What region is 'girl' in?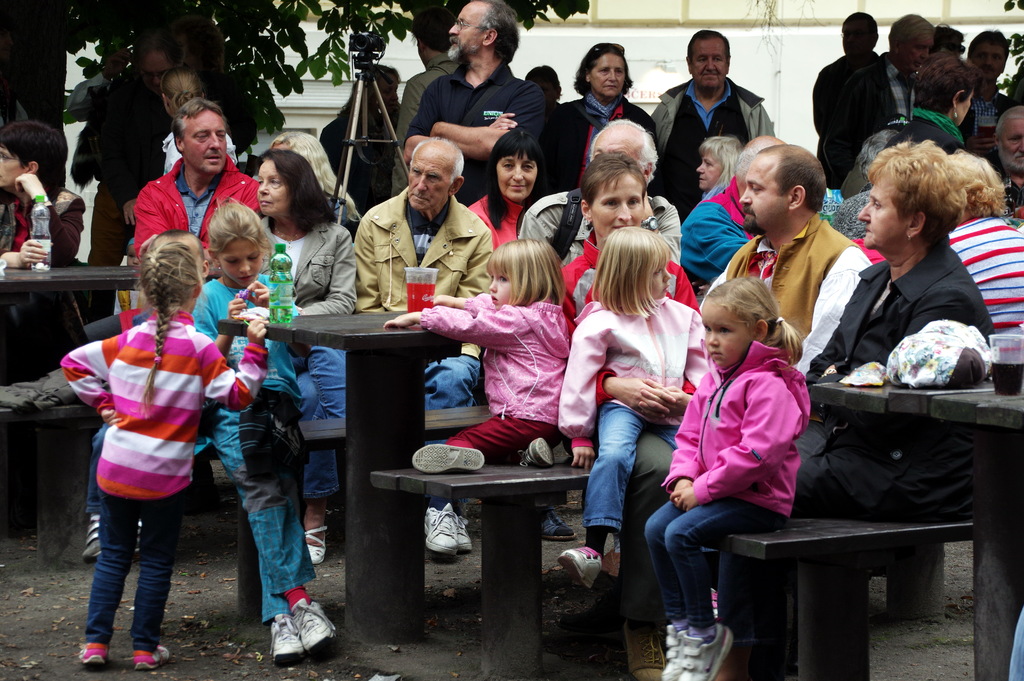
BBox(646, 270, 811, 679).
